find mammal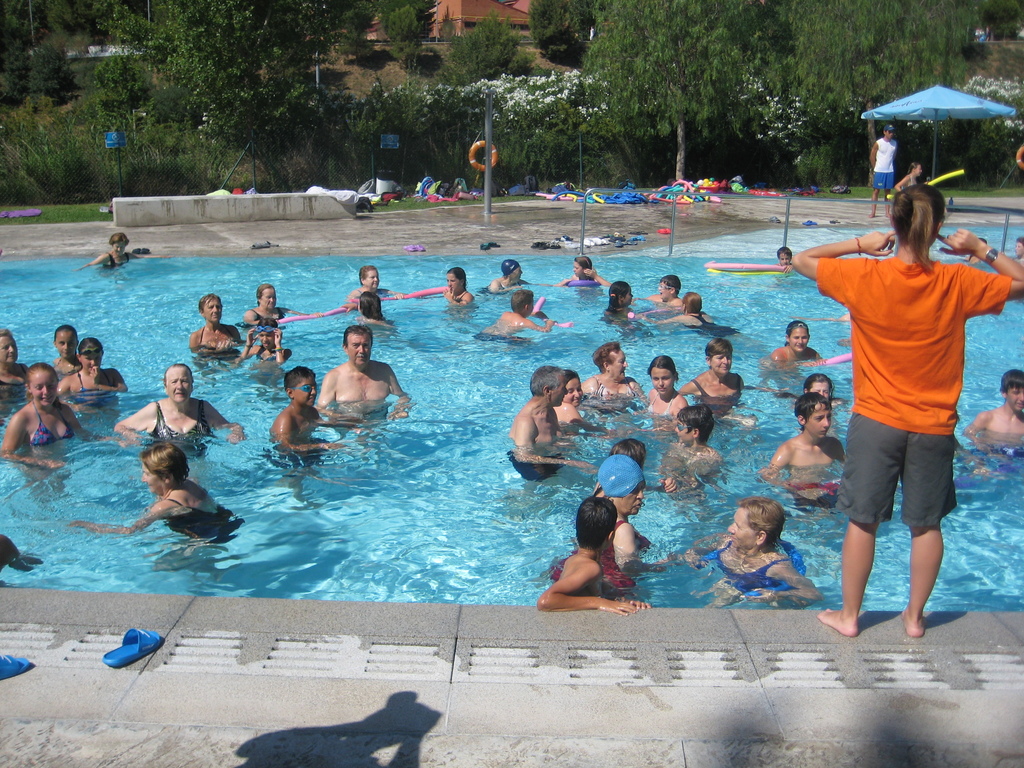
[65, 442, 239, 578]
